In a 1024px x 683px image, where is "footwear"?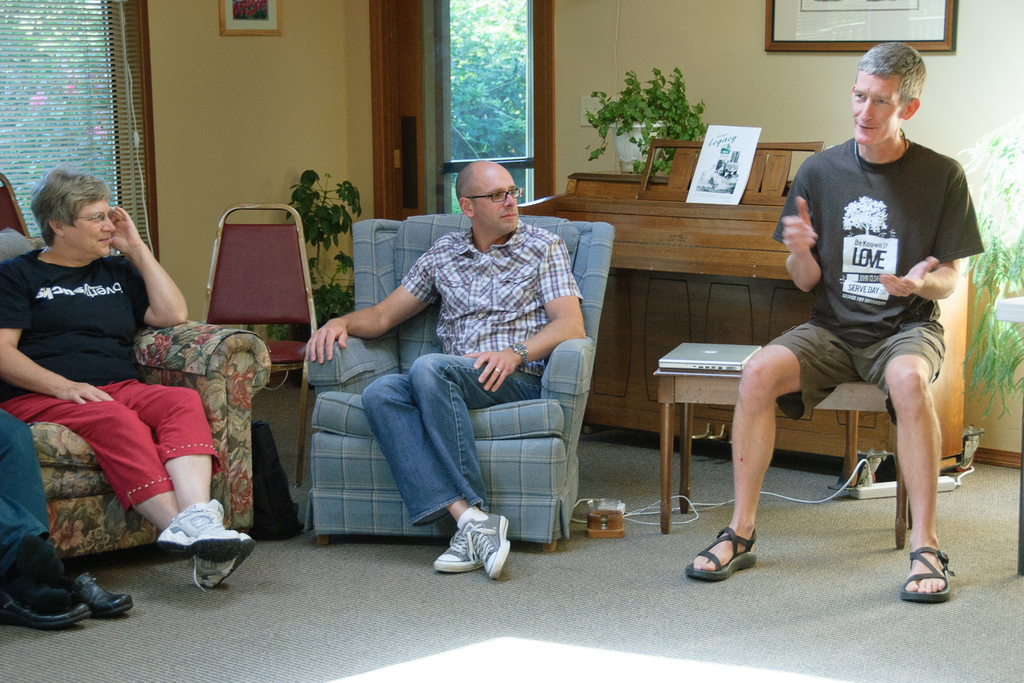
region(71, 575, 142, 614).
